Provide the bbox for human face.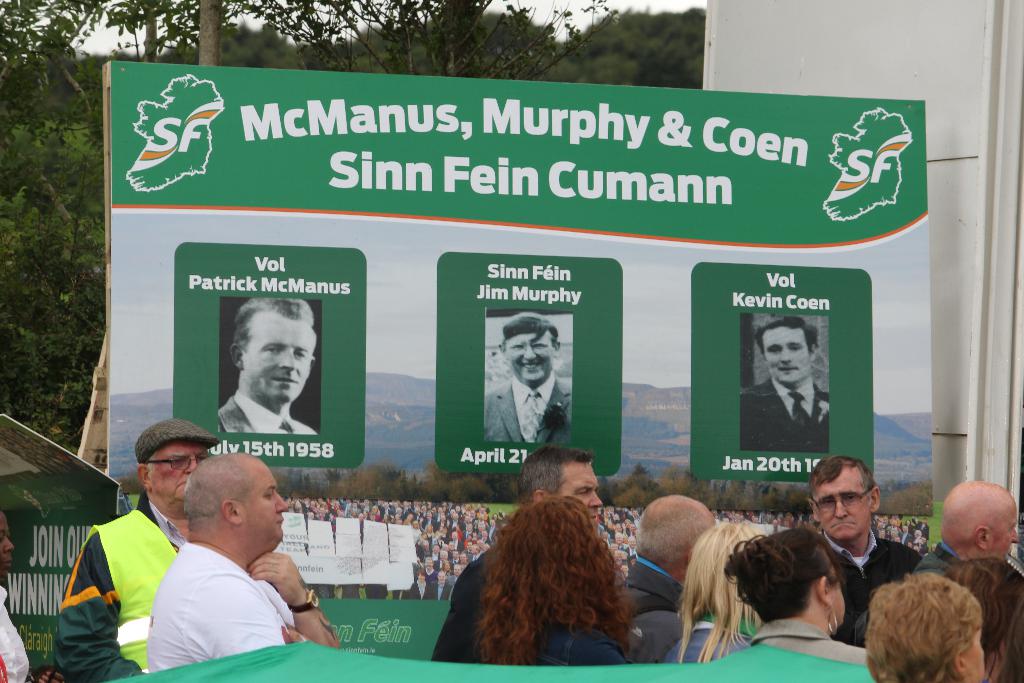
0/519/17/578.
